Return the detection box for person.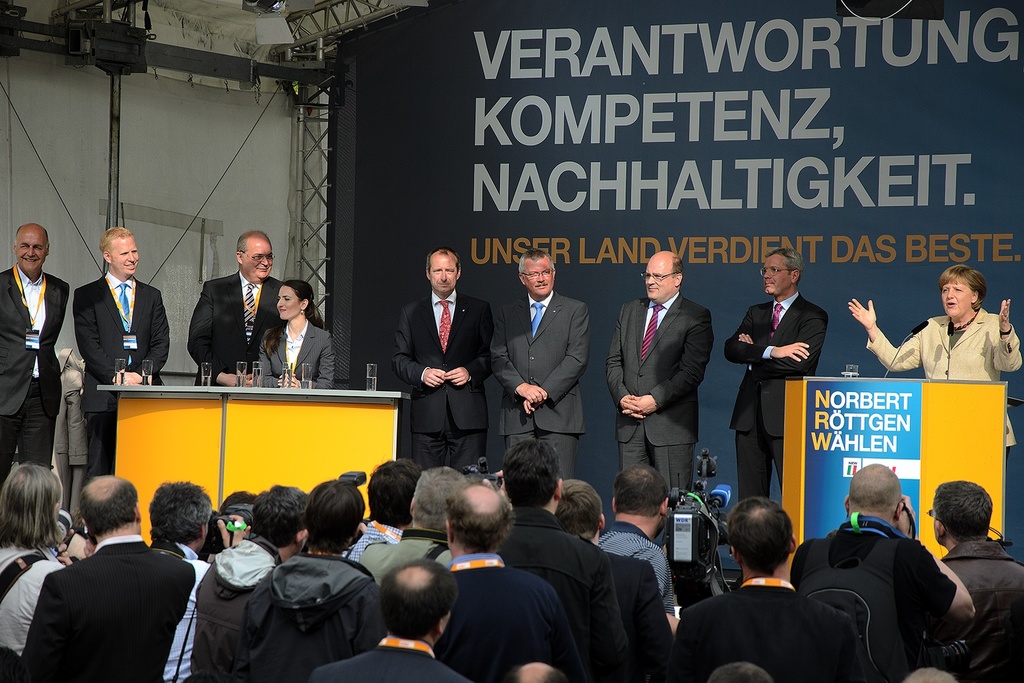
x1=723, y1=247, x2=828, y2=496.
